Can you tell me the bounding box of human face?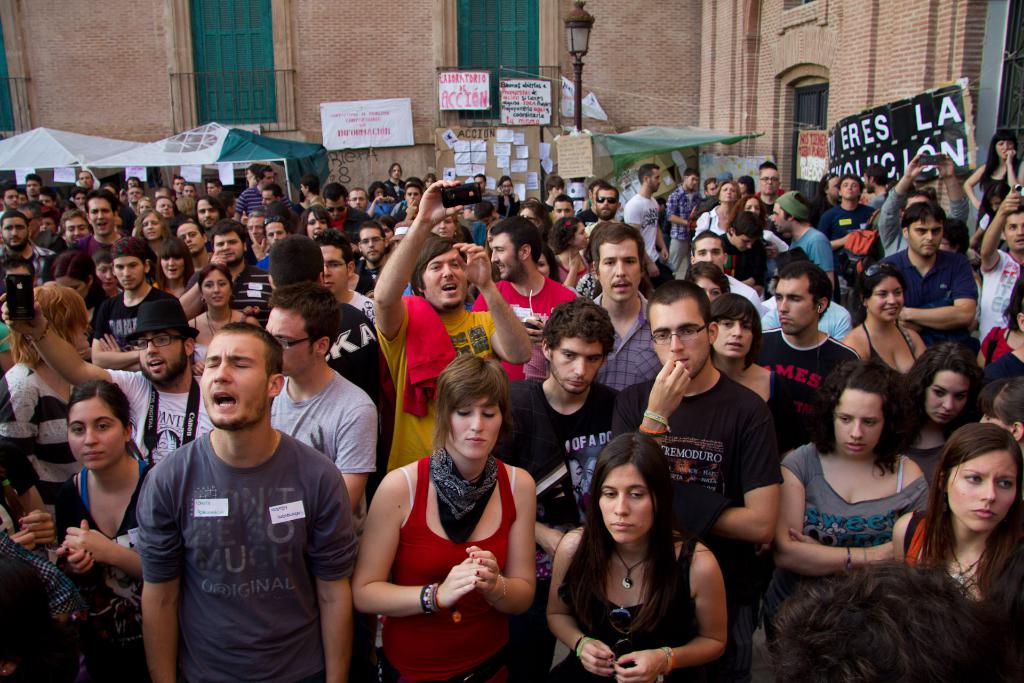
[left=139, top=324, right=186, bottom=379].
